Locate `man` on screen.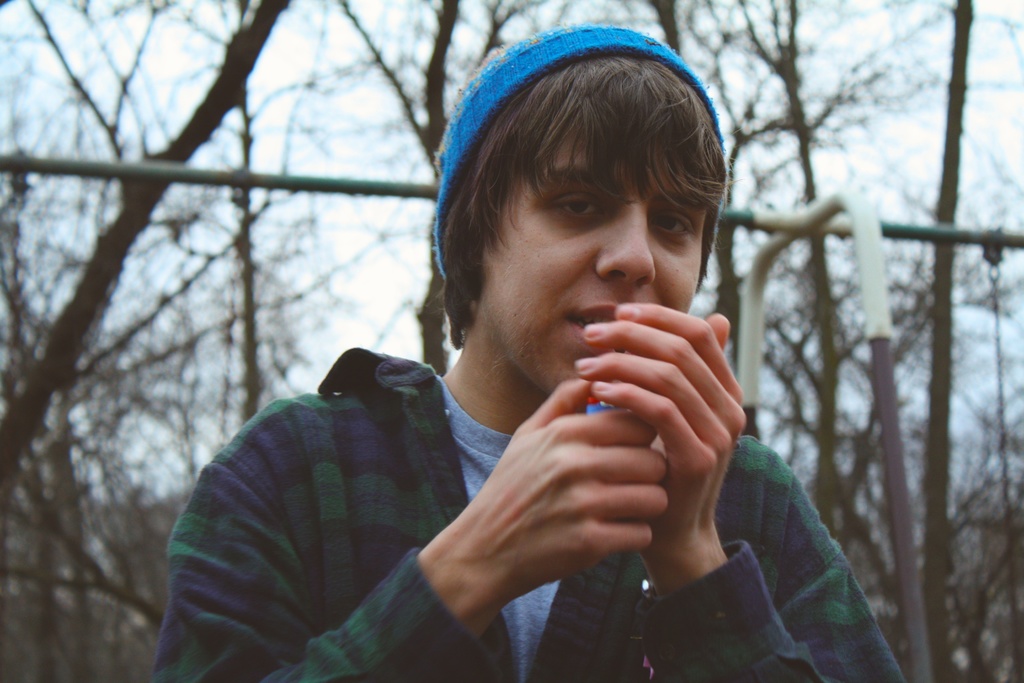
On screen at bbox=[154, 19, 920, 682].
